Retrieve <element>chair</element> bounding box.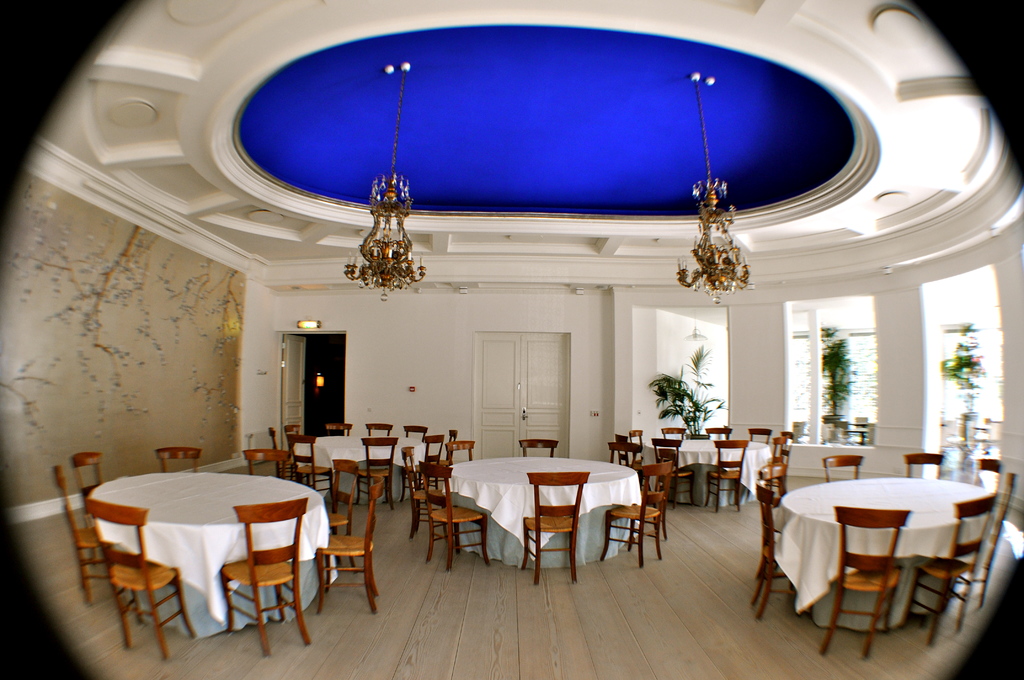
Bounding box: detection(317, 470, 386, 611).
